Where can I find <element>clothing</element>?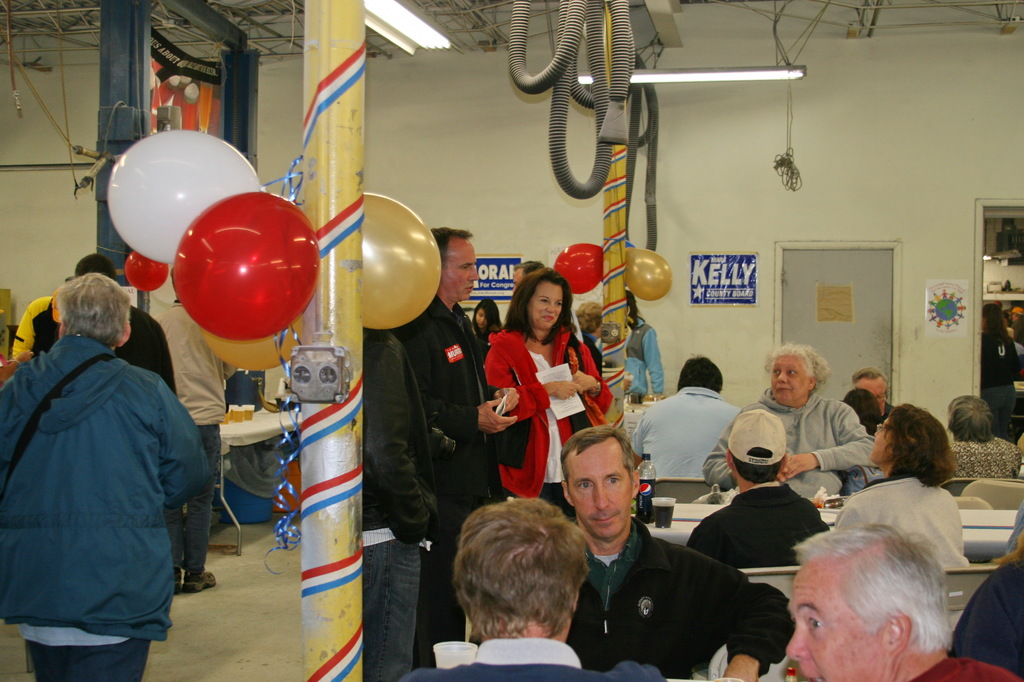
You can find it at left=481, top=330, right=612, bottom=527.
